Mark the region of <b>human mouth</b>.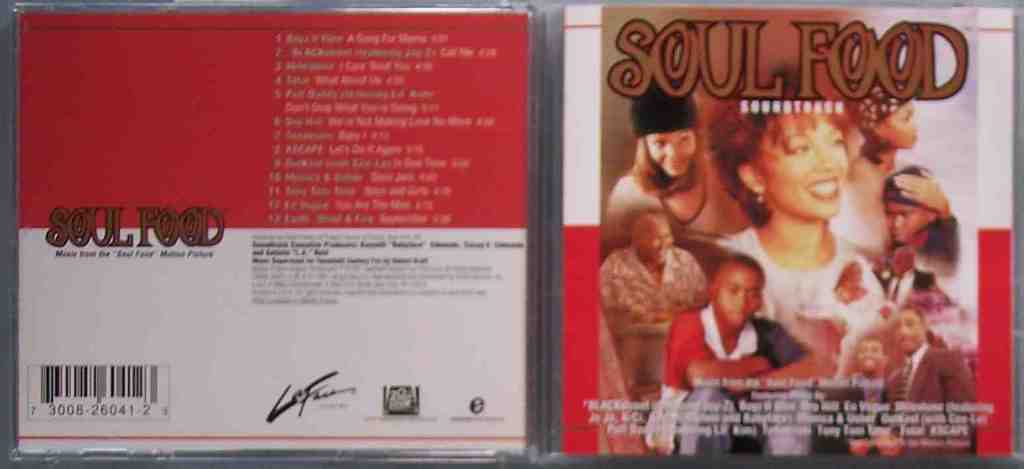
Region: bbox(903, 335, 920, 345).
